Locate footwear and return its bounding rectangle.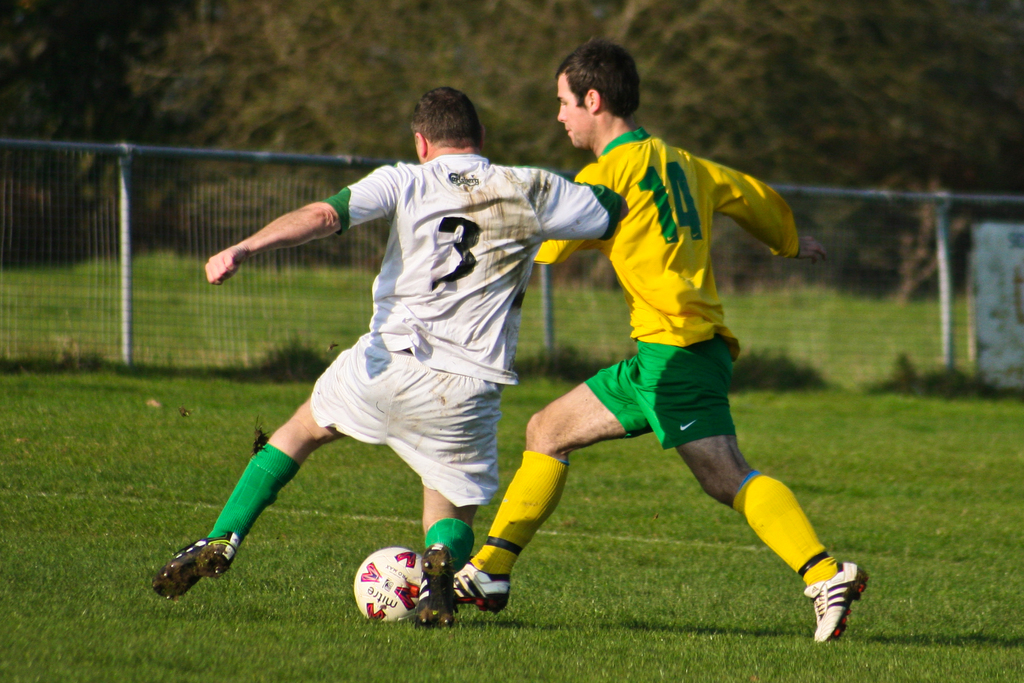
box=[150, 546, 244, 596].
